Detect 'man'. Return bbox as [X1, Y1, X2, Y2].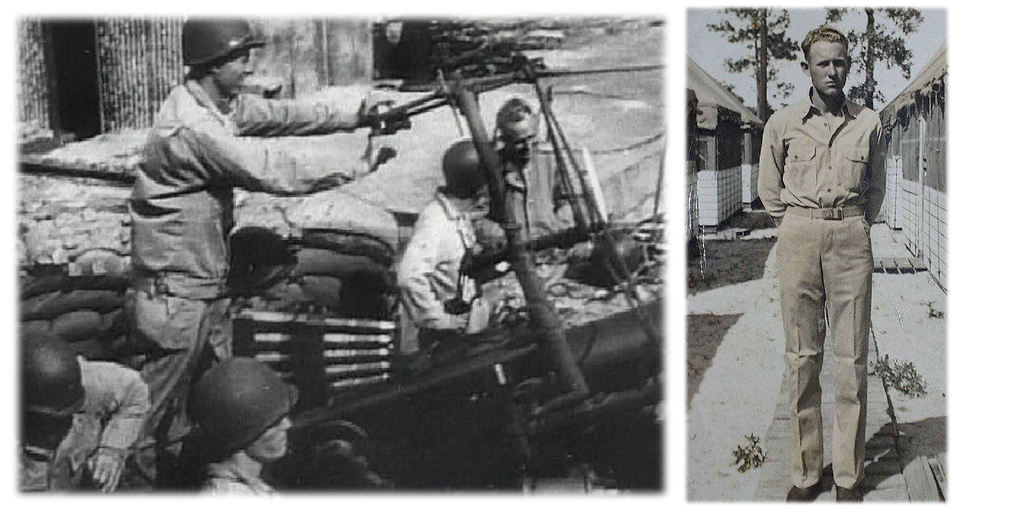
[493, 94, 576, 266].
